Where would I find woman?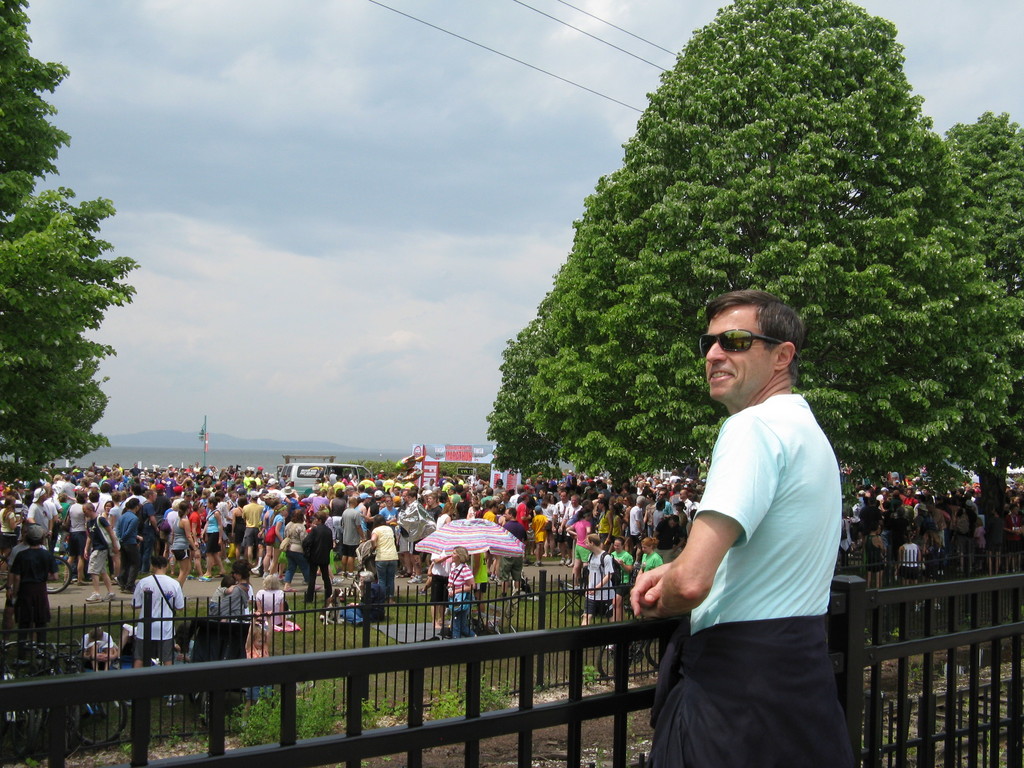
At pyautogui.locateOnScreen(42, 480, 63, 513).
